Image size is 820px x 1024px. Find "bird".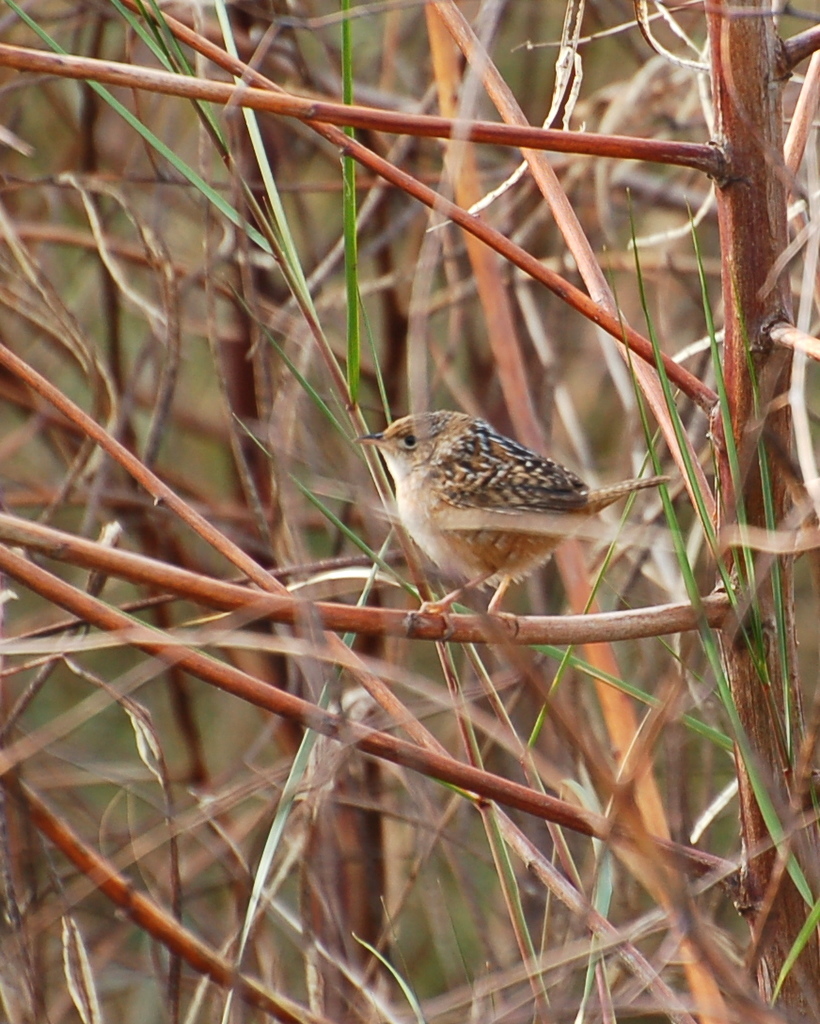
(363, 403, 630, 663).
